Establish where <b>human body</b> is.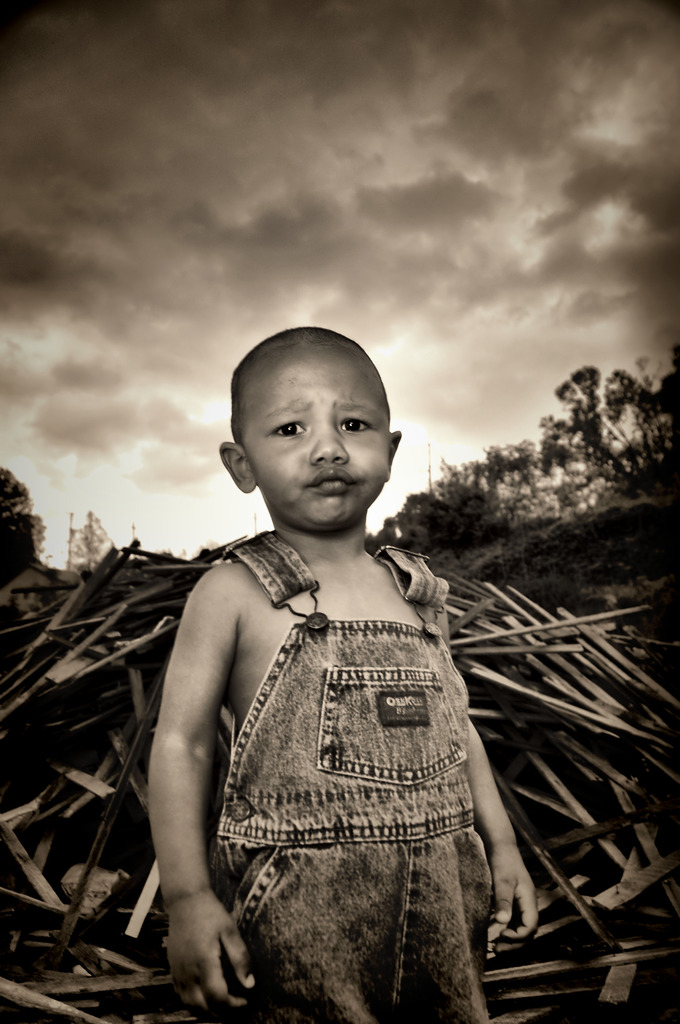
Established at x1=125, y1=359, x2=538, y2=1009.
